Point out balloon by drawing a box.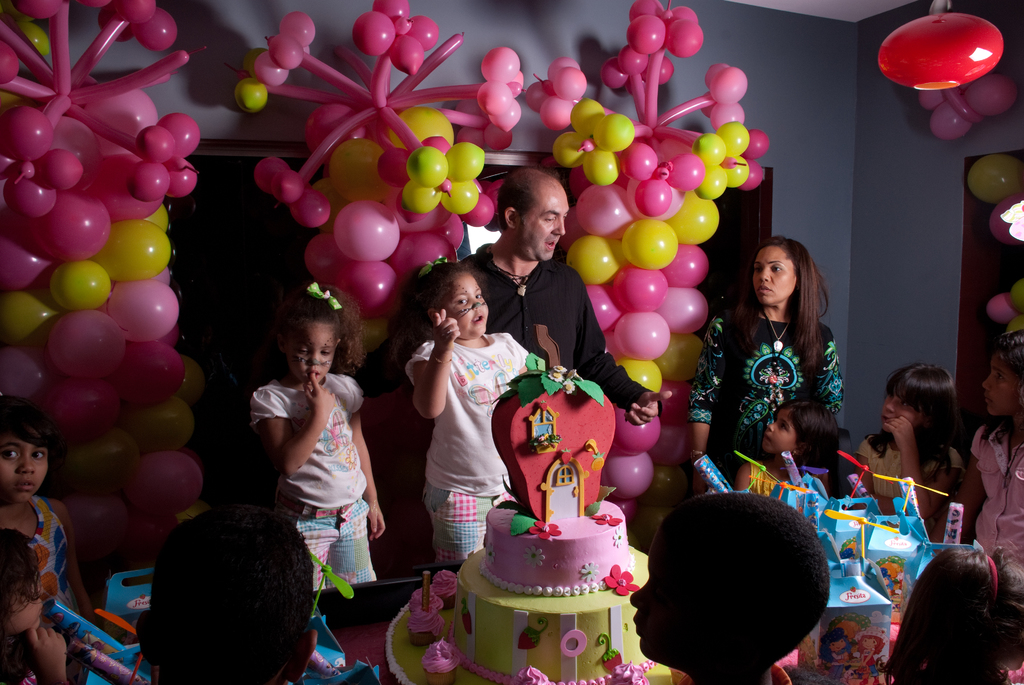
(602, 453, 658, 504).
